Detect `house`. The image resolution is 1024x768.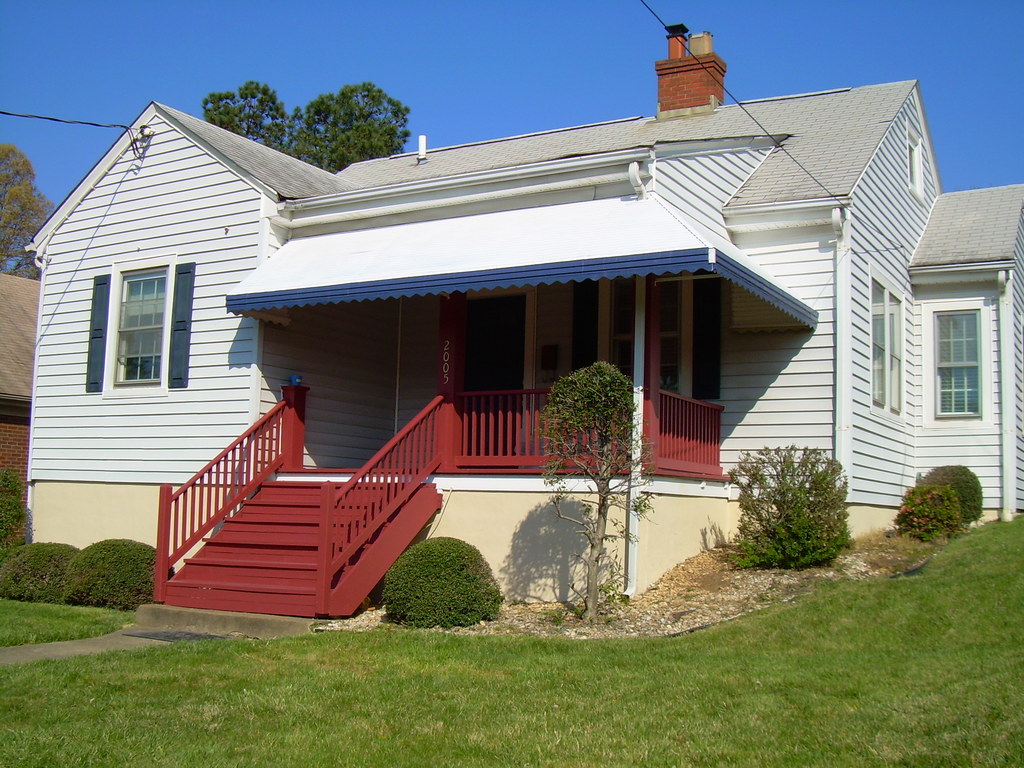
bbox=(58, 49, 955, 621).
